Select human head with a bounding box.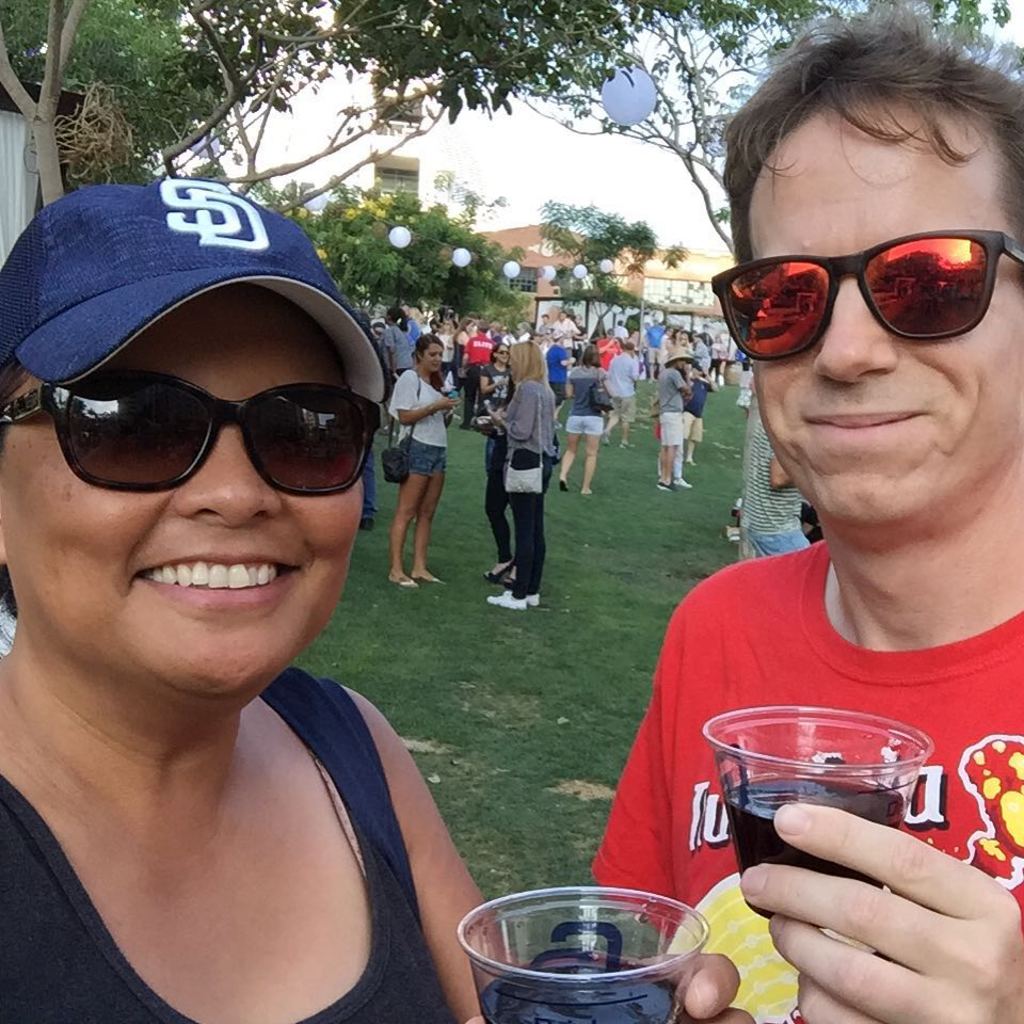
(left=505, top=341, right=542, bottom=380).
